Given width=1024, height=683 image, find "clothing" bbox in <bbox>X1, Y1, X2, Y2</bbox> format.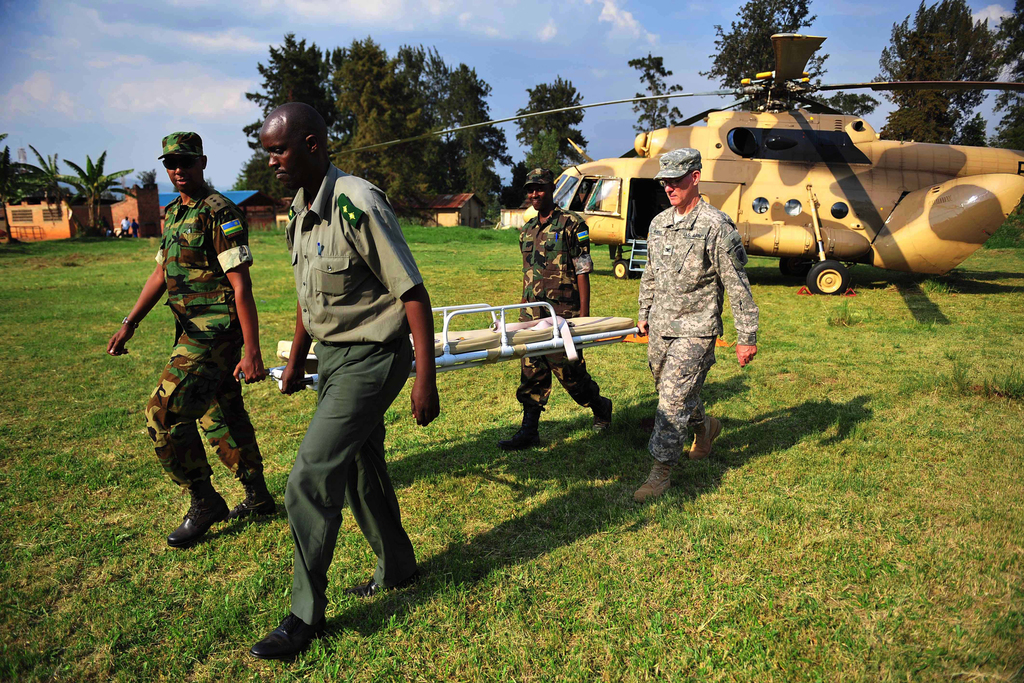
<bbox>119, 220, 134, 235</bbox>.
